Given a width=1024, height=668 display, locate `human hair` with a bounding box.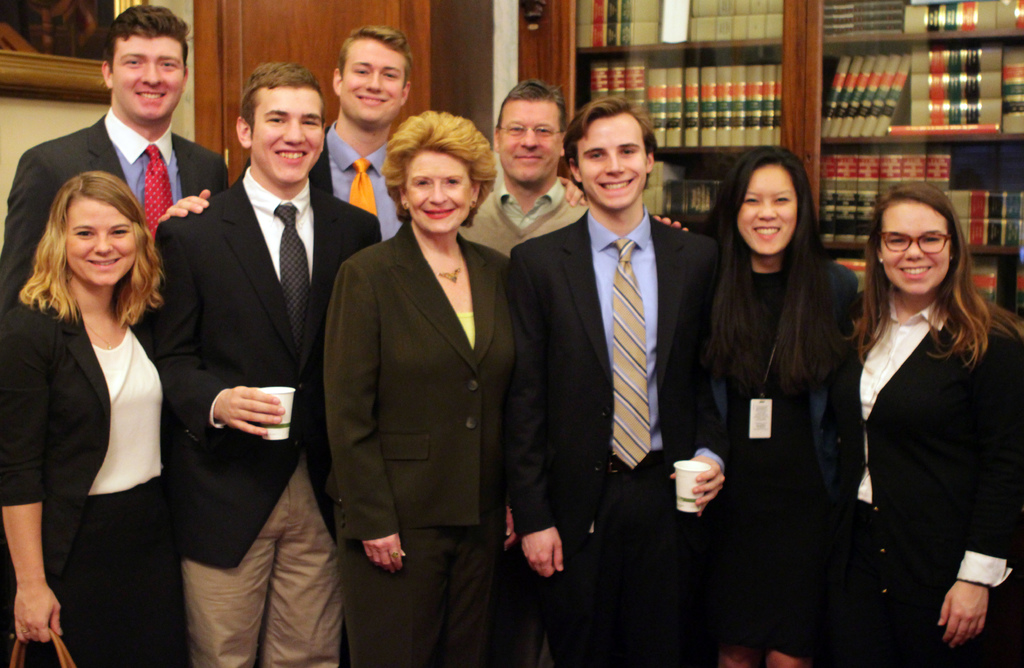
Located: box(844, 184, 1009, 360).
